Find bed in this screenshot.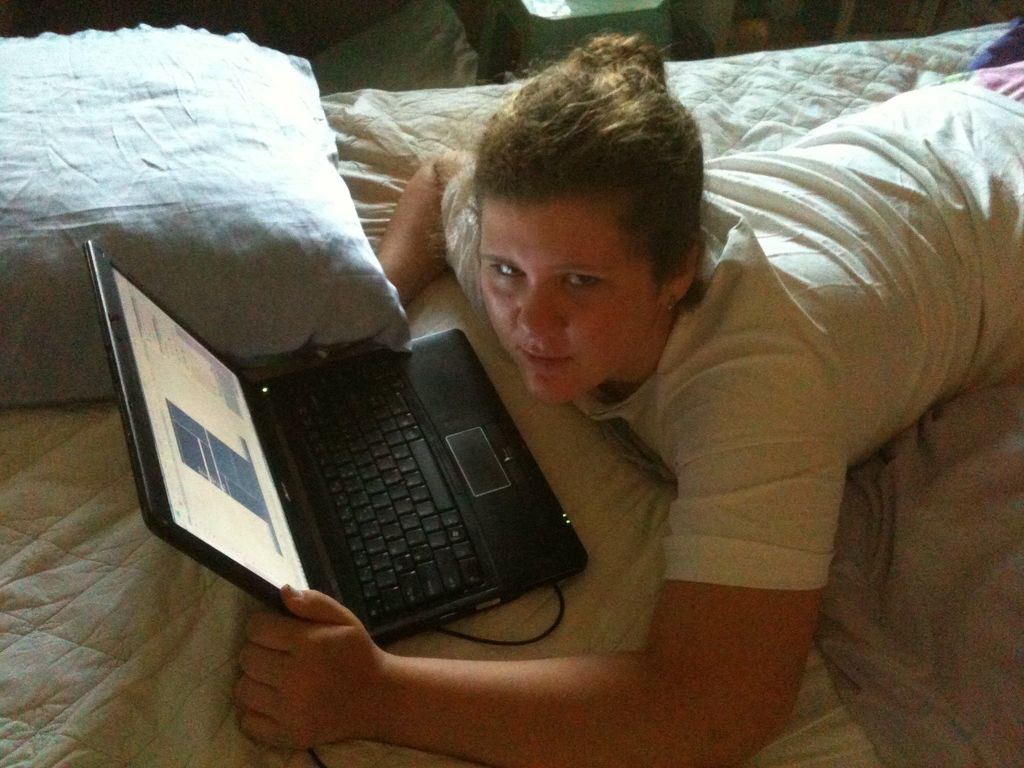
The bounding box for bed is (0,21,1023,767).
